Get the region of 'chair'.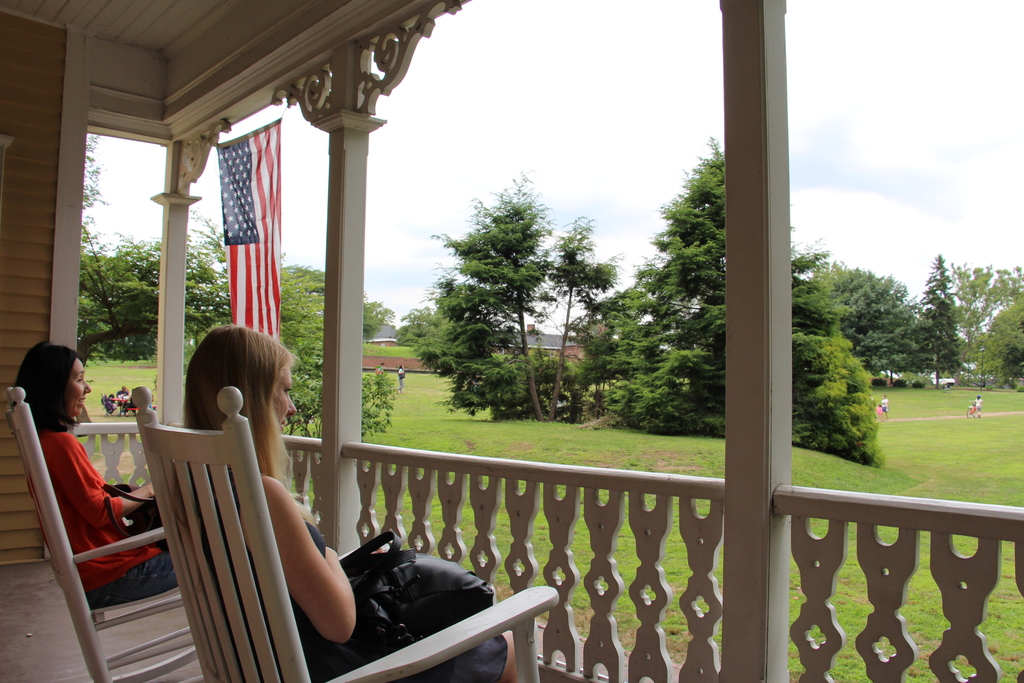
{"x1": 4, "y1": 388, "x2": 199, "y2": 682}.
